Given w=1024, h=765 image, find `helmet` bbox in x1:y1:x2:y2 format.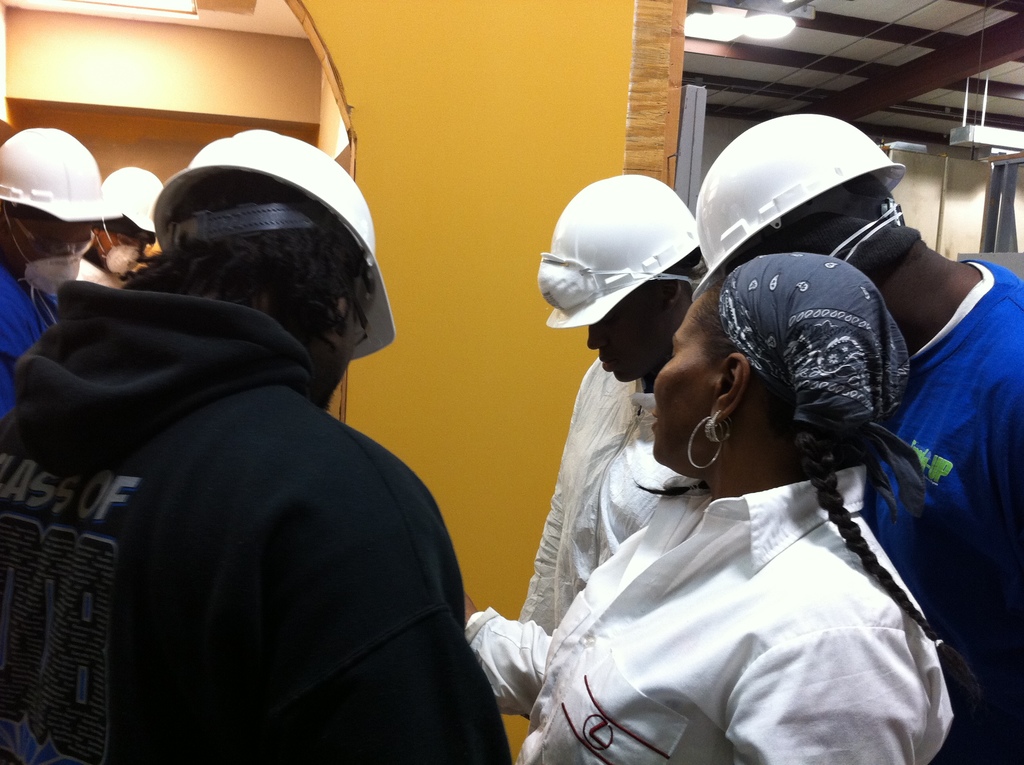
0:124:121:224.
